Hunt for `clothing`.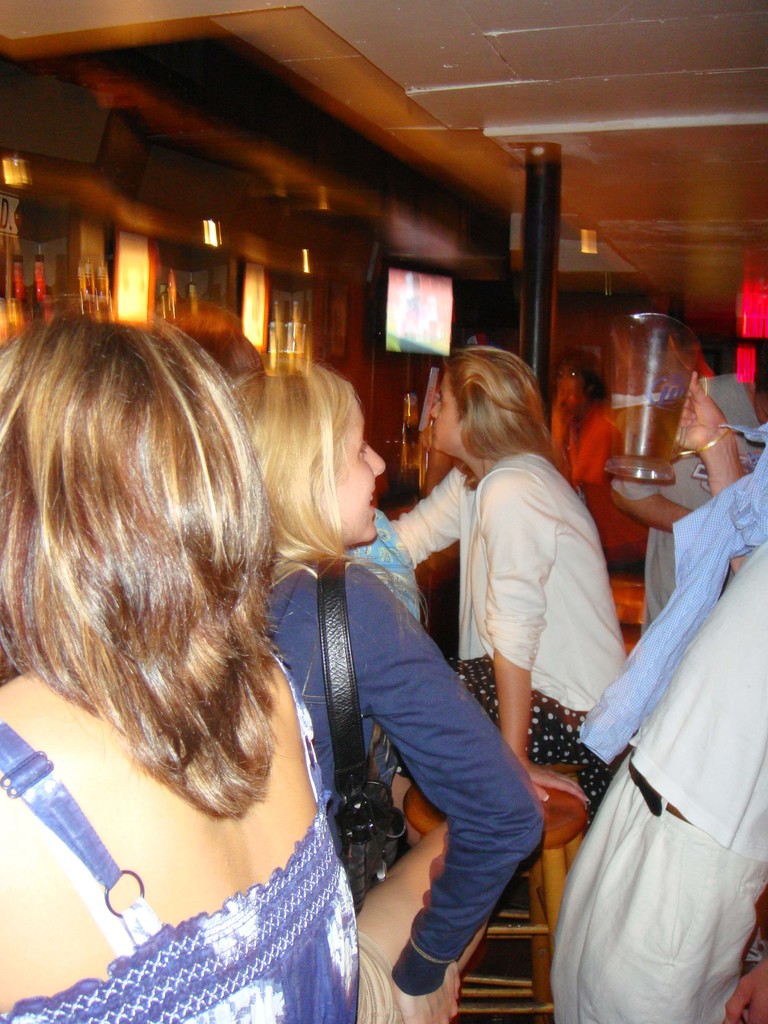
Hunted down at {"x1": 415, "y1": 404, "x2": 620, "y2": 792}.
